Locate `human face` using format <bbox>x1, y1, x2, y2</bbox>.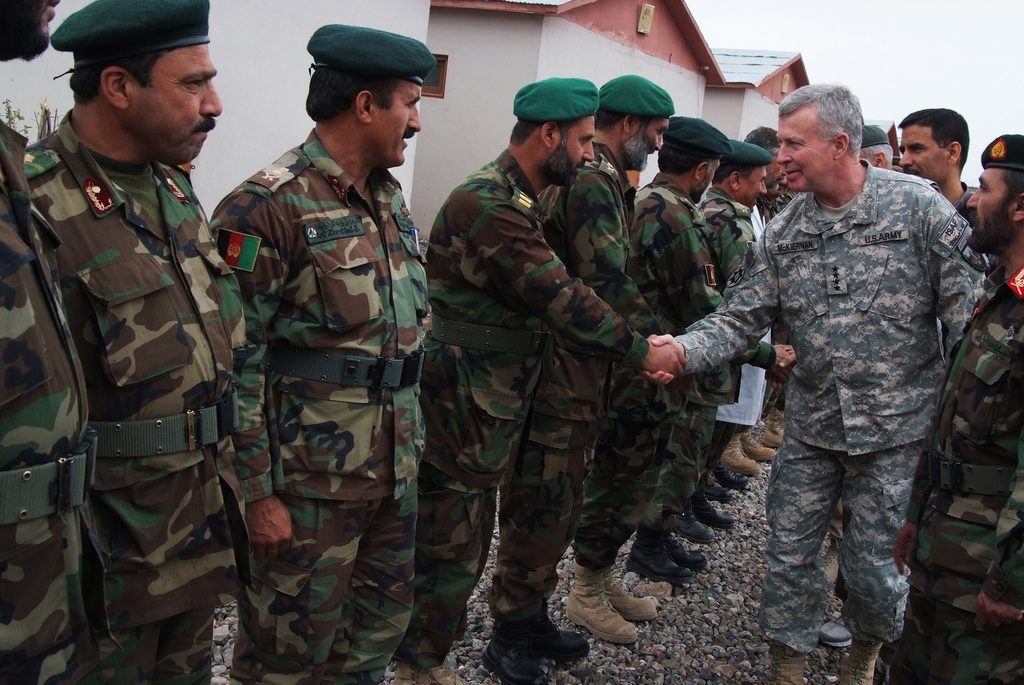
<bbox>776, 116, 833, 193</bbox>.
